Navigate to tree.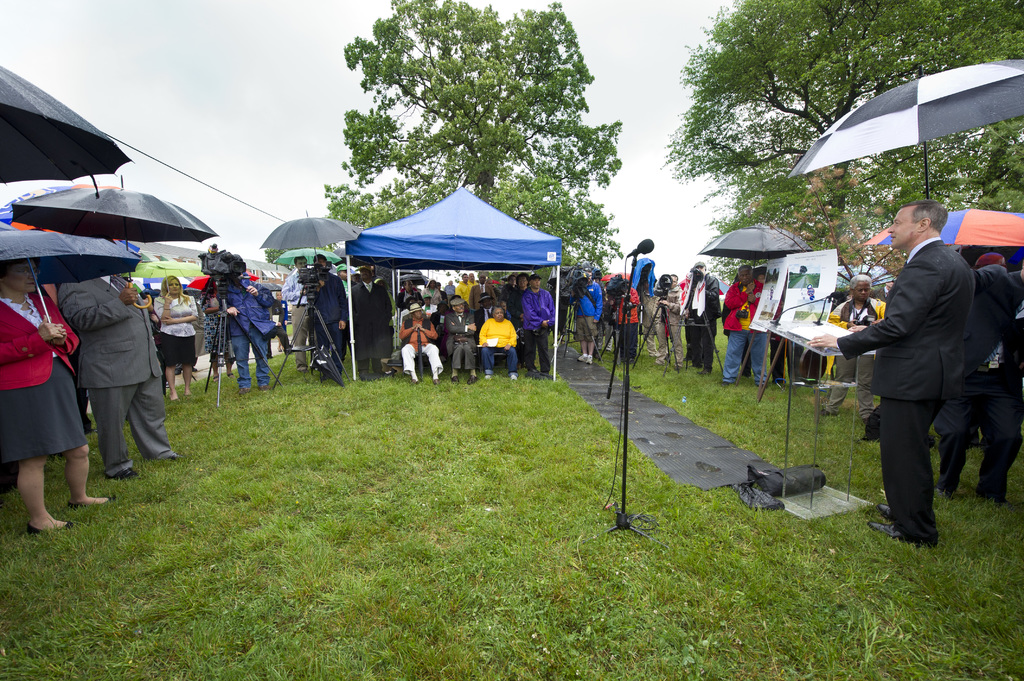
Navigation target: pyautogui.locateOnScreen(648, 0, 1023, 352).
